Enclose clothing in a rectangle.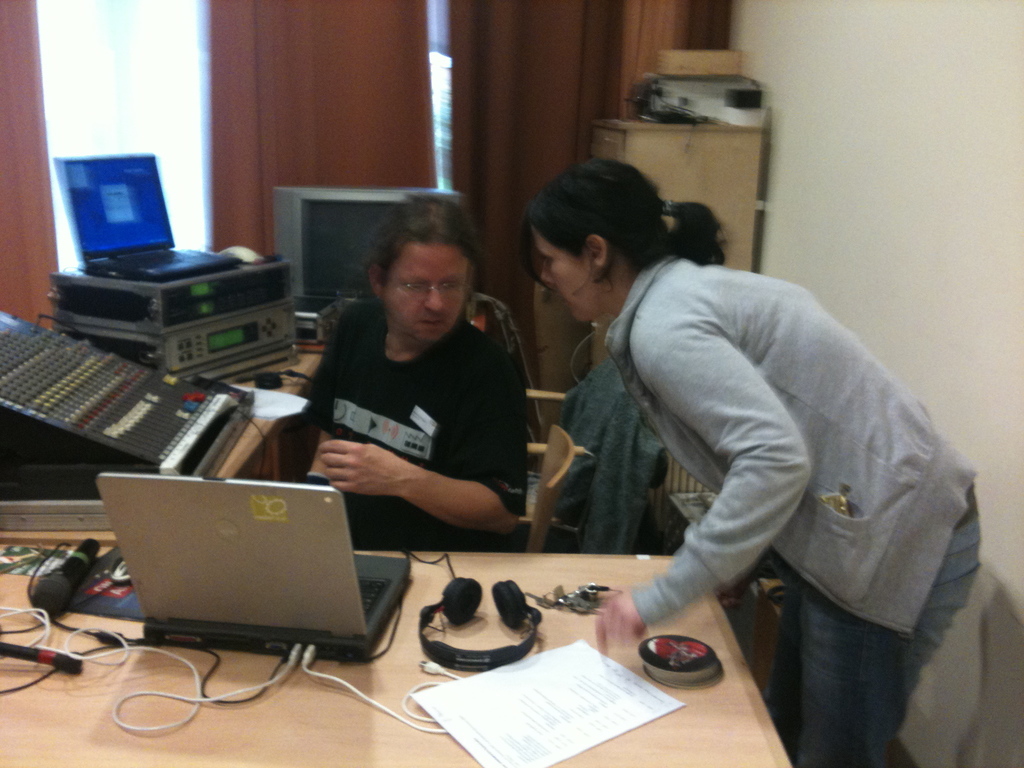
detection(552, 348, 668, 559).
